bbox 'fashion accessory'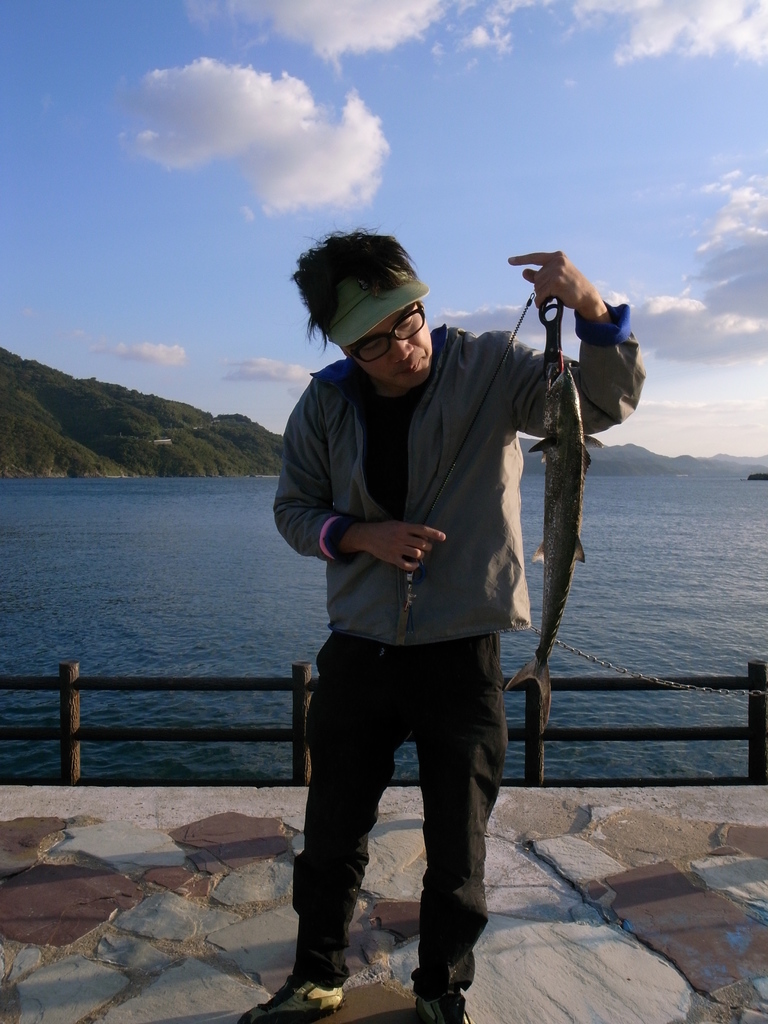
415/989/479/1023
